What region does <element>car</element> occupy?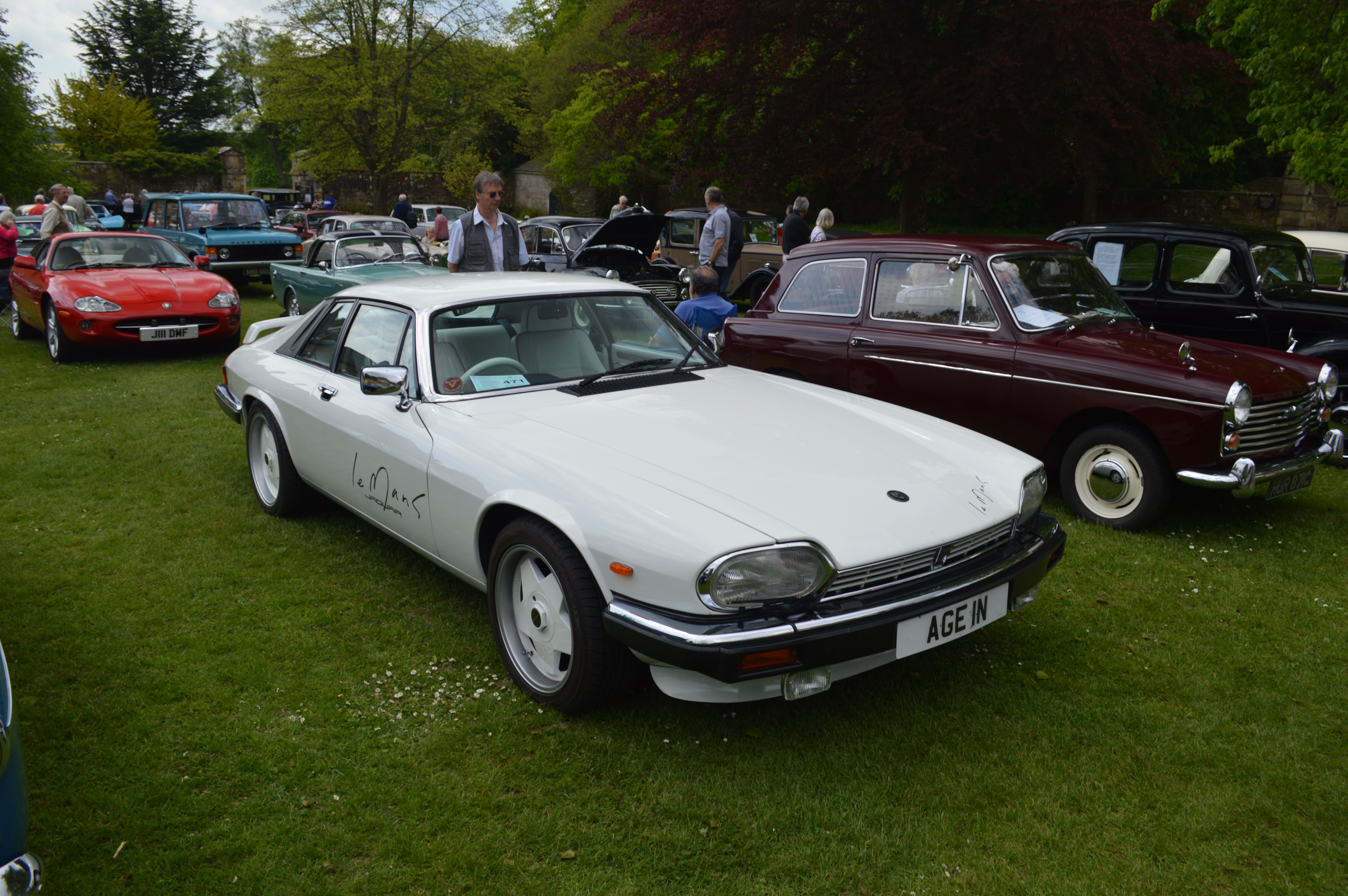
bbox(160, 51, 299, 120).
